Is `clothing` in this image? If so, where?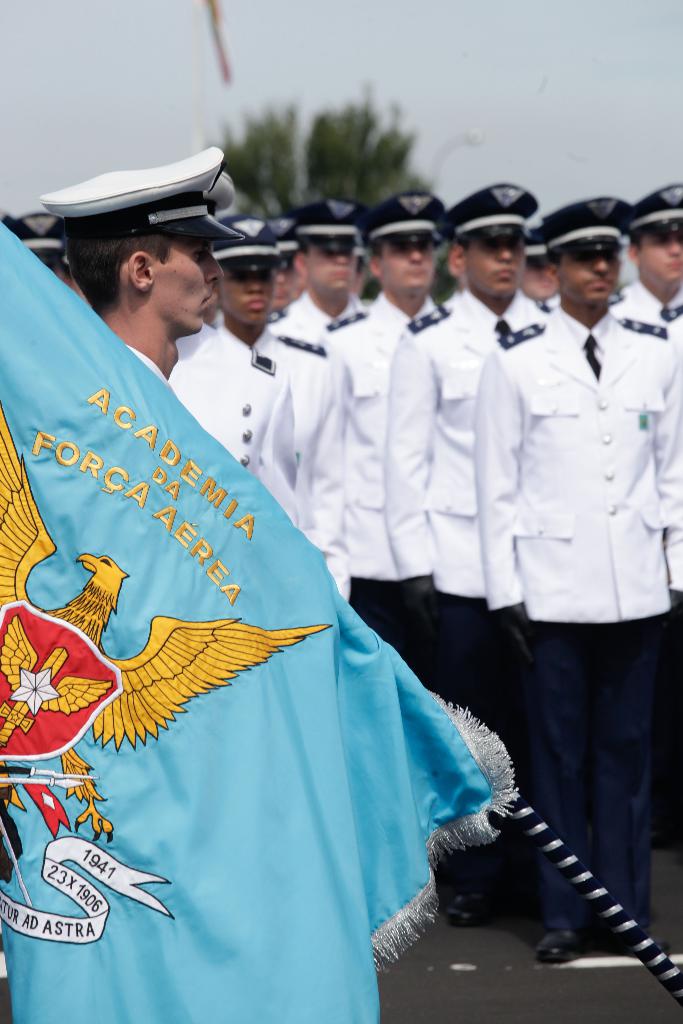
Yes, at [x1=604, y1=279, x2=682, y2=342].
